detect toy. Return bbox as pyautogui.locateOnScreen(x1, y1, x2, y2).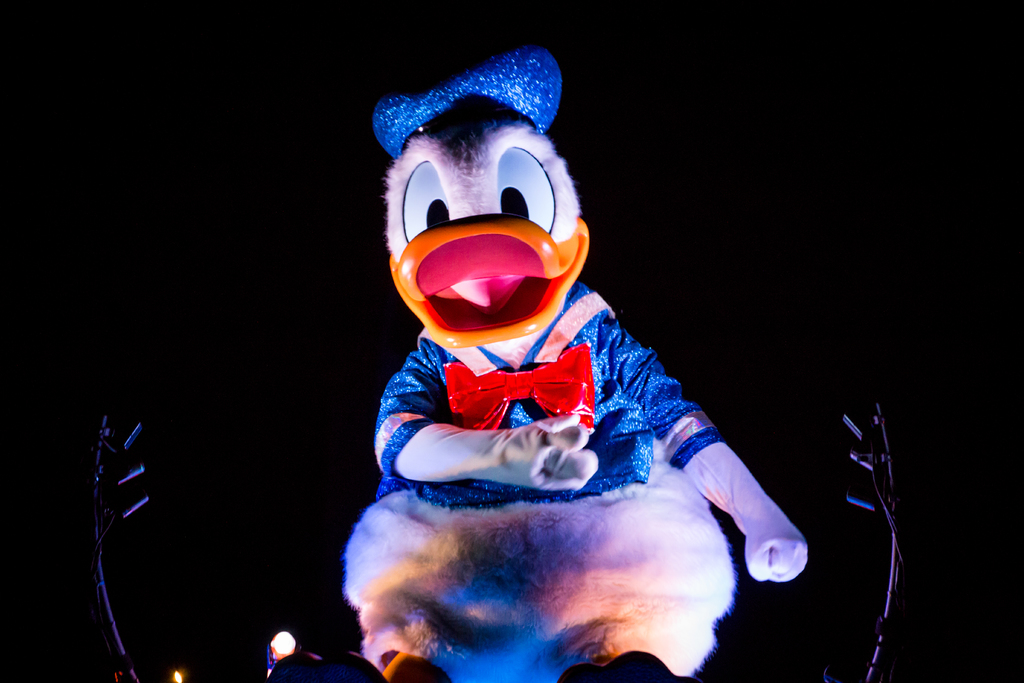
pyautogui.locateOnScreen(341, 49, 810, 682).
